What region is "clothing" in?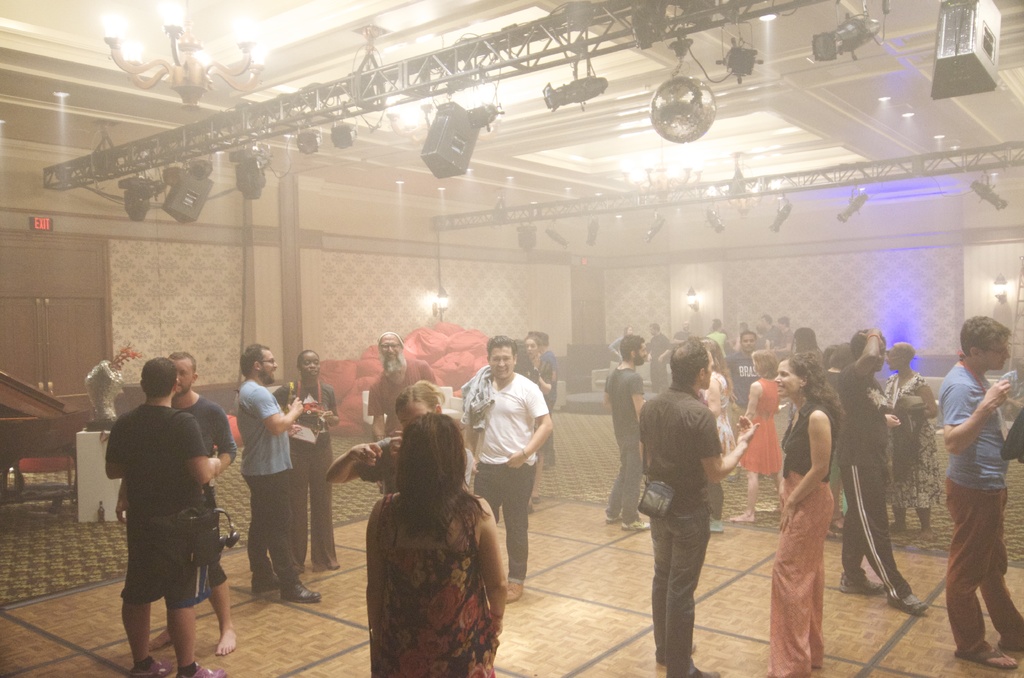
crop(287, 363, 333, 572).
